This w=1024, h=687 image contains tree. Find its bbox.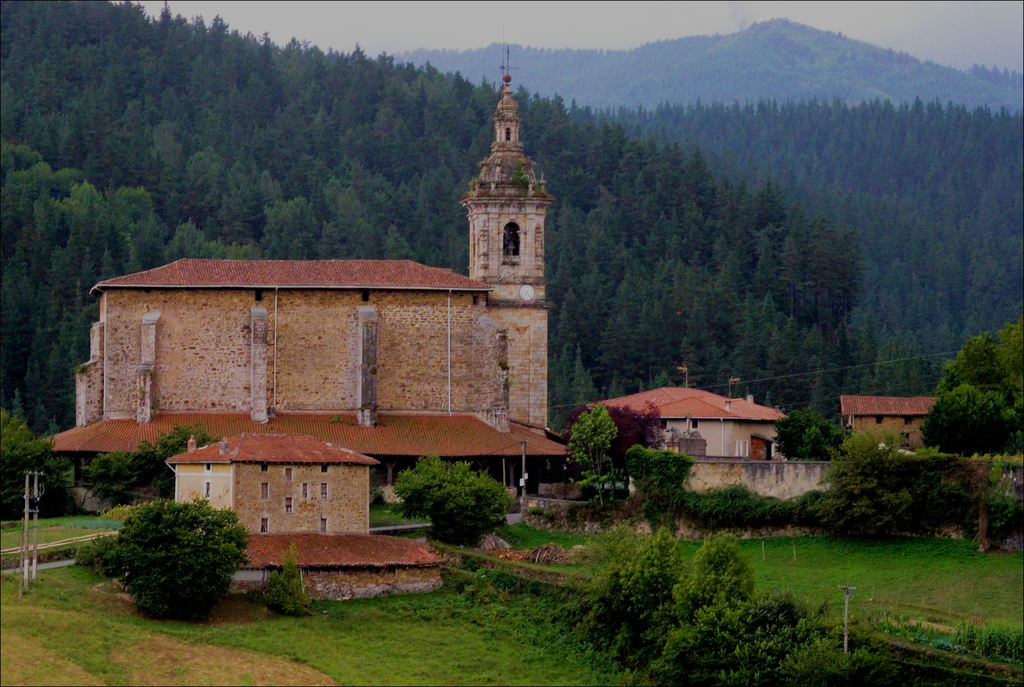
x1=750 y1=229 x2=787 y2=289.
